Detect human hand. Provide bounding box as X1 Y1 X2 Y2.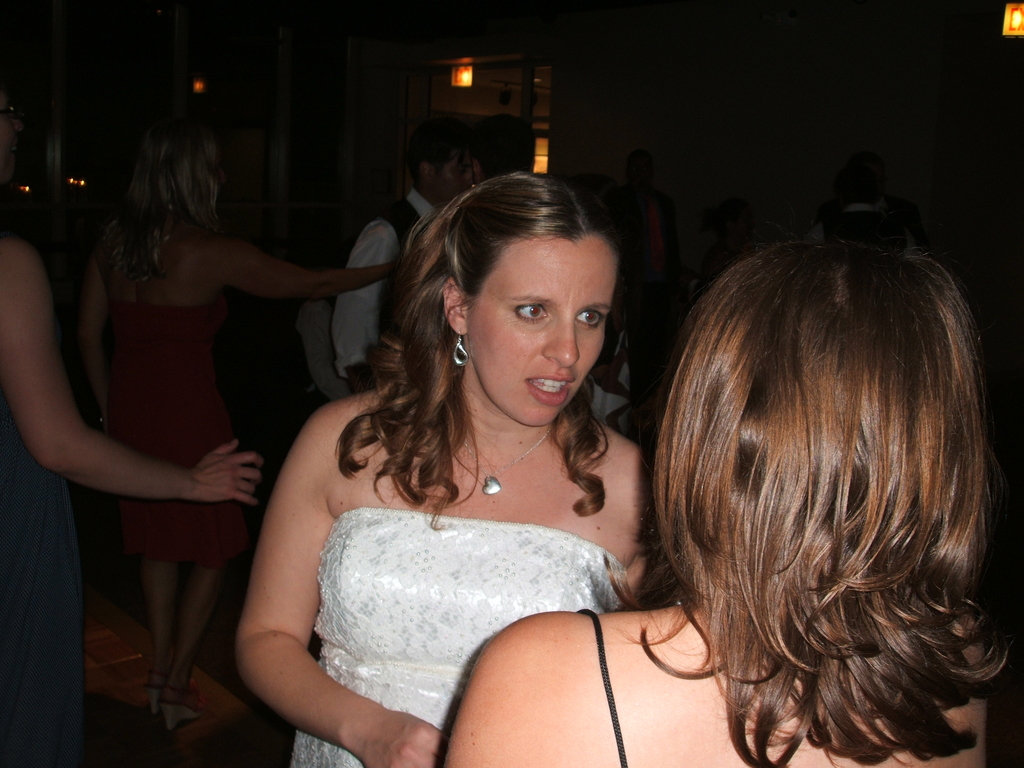
351 709 451 767.
